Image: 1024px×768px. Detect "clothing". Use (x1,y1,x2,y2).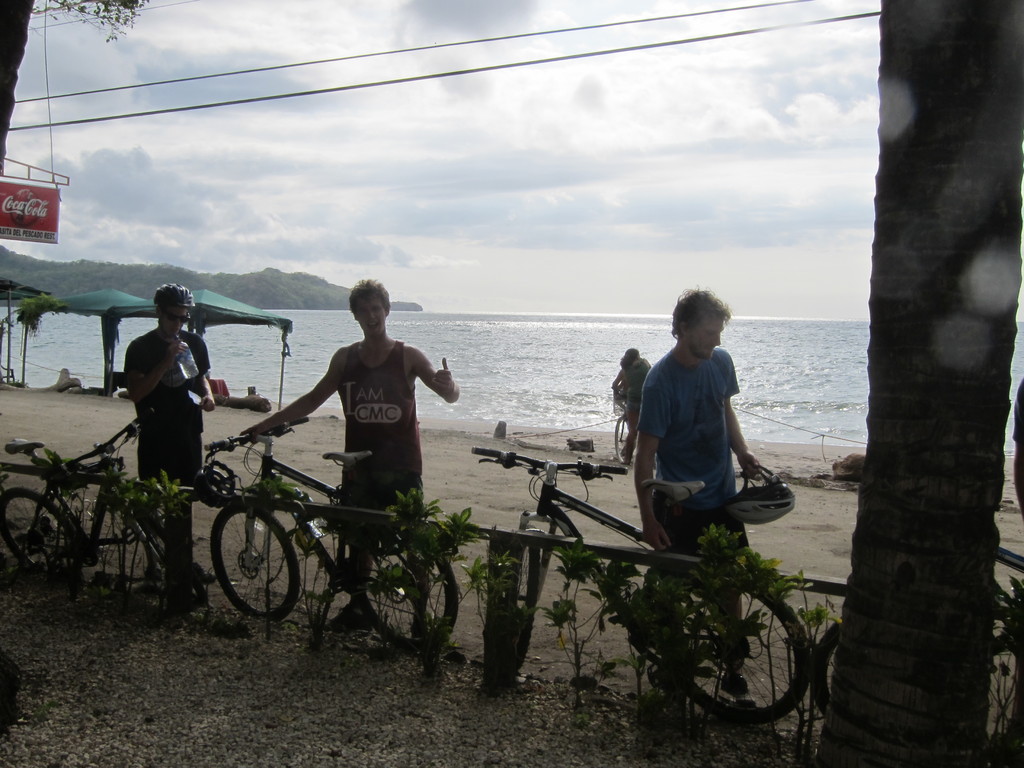
(333,342,426,548).
